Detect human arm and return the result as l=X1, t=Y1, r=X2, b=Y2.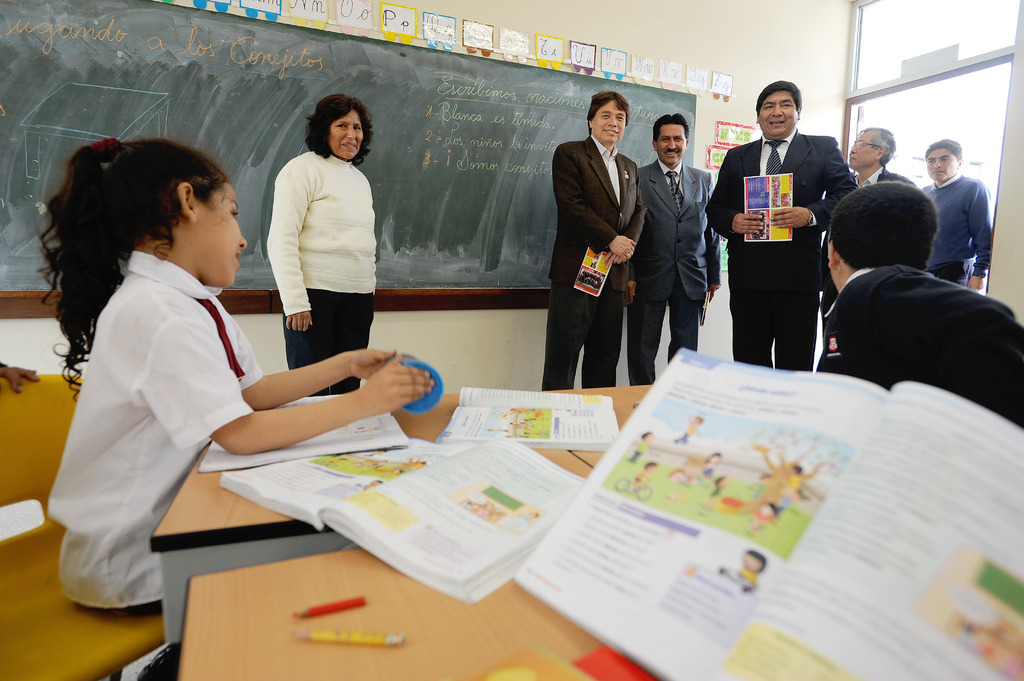
l=769, t=135, r=866, b=228.
